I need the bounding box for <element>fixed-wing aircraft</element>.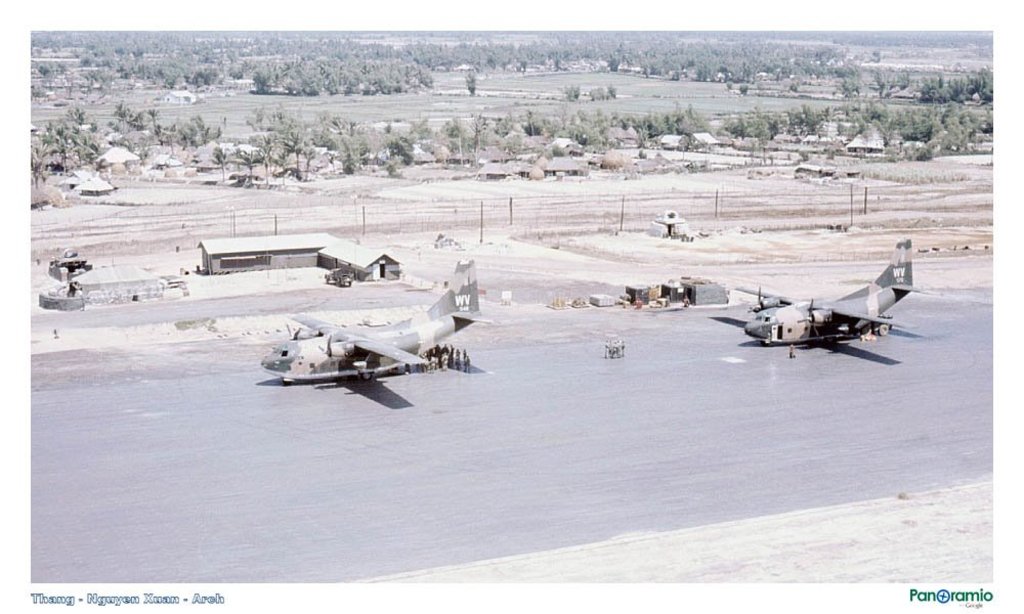
Here it is: (719,237,941,344).
